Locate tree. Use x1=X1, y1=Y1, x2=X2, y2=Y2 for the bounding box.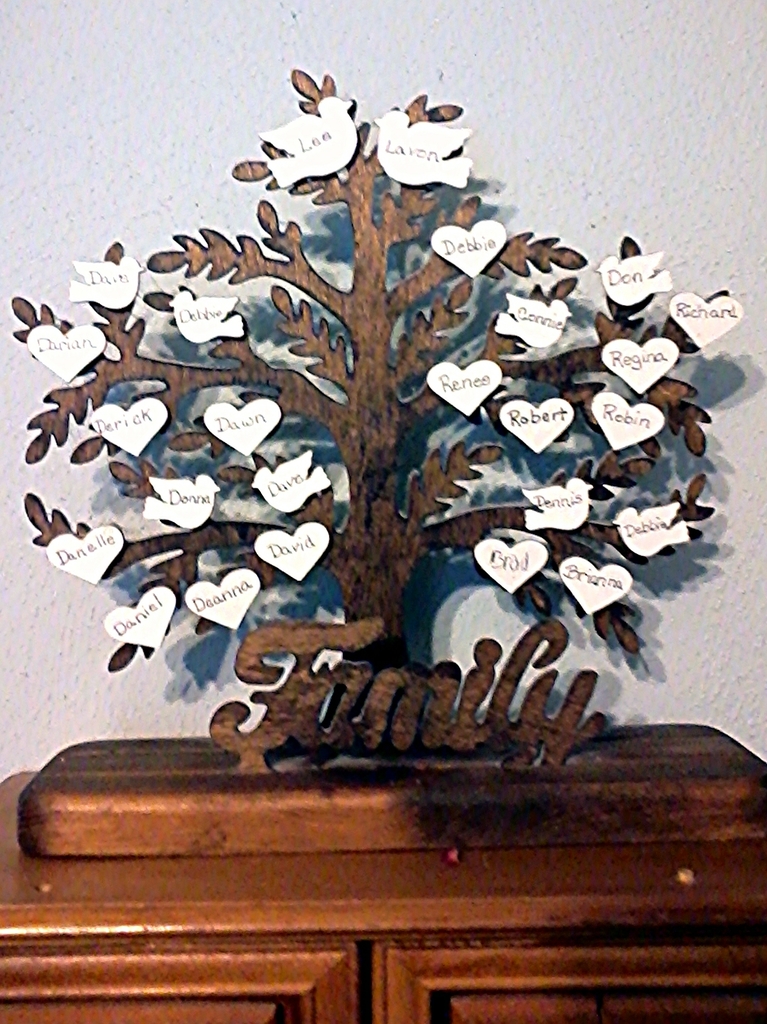
x1=0, y1=62, x2=766, y2=944.
